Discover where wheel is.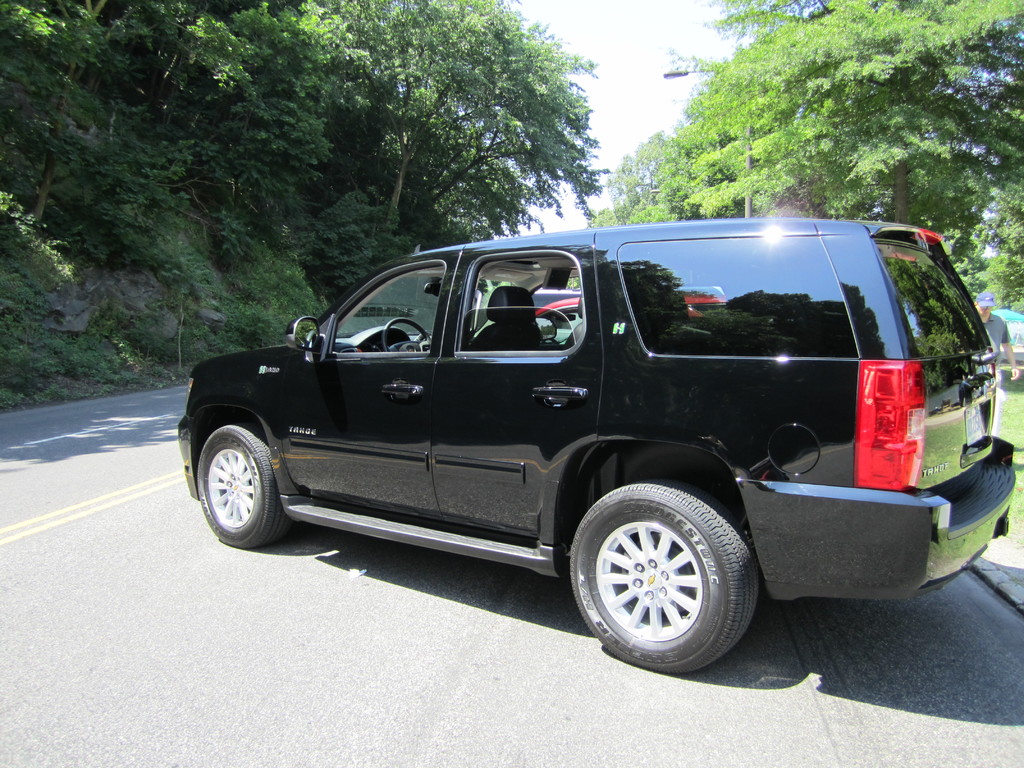
Discovered at box=[559, 472, 767, 674].
